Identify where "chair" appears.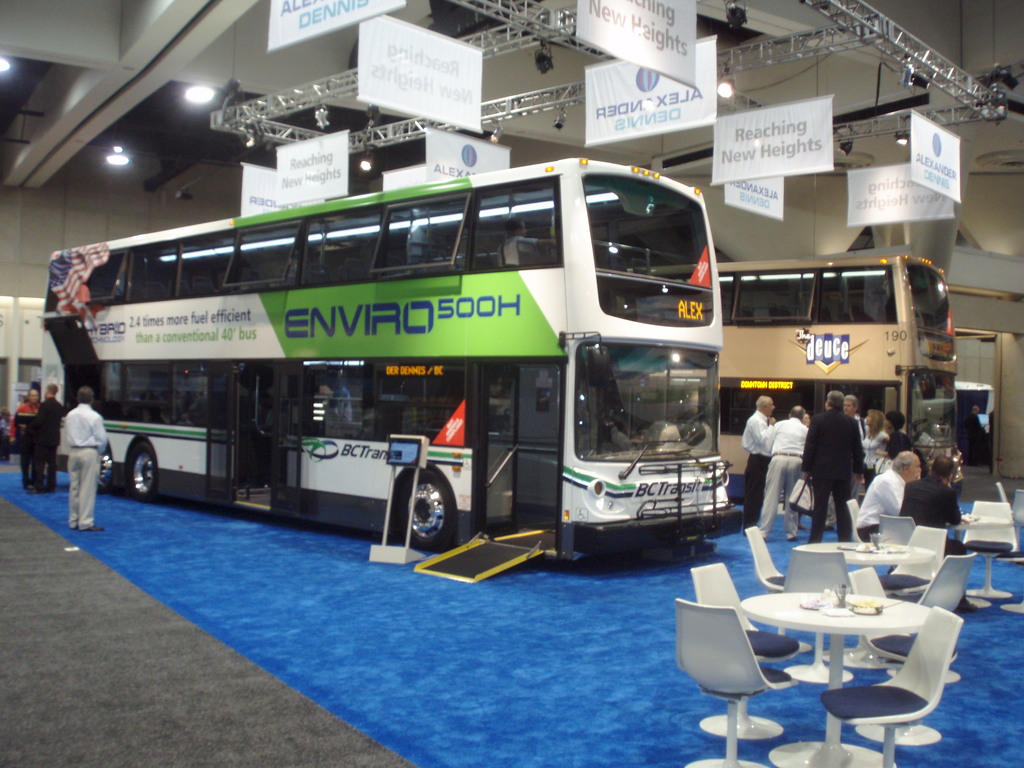
Appears at pyautogui.locateOnScreen(1001, 492, 1023, 609).
